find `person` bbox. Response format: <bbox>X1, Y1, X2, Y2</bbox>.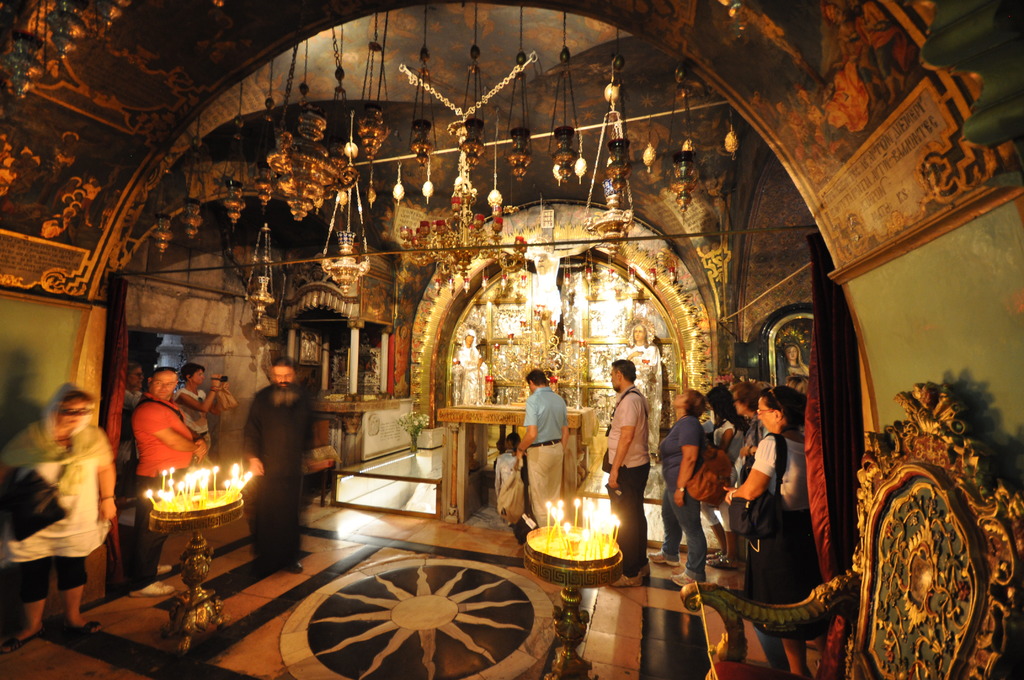
<bbox>703, 384, 733, 559</bbox>.
